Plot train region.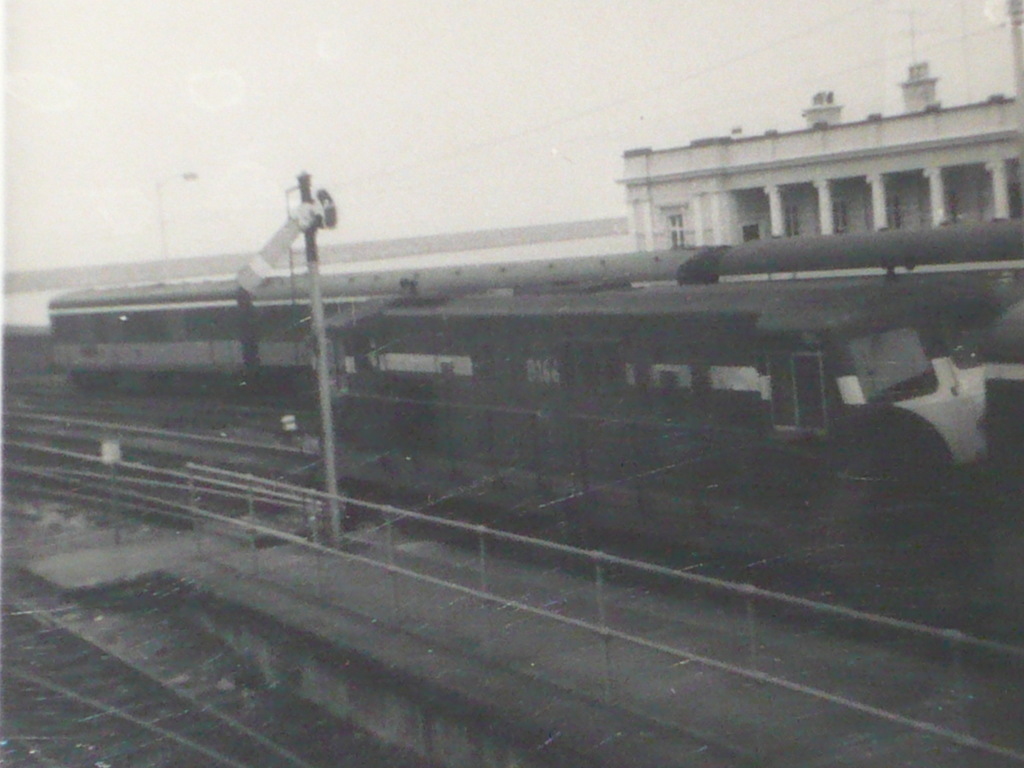
Plotted at x1=47 y1=216 x2=1023 y2=392.
